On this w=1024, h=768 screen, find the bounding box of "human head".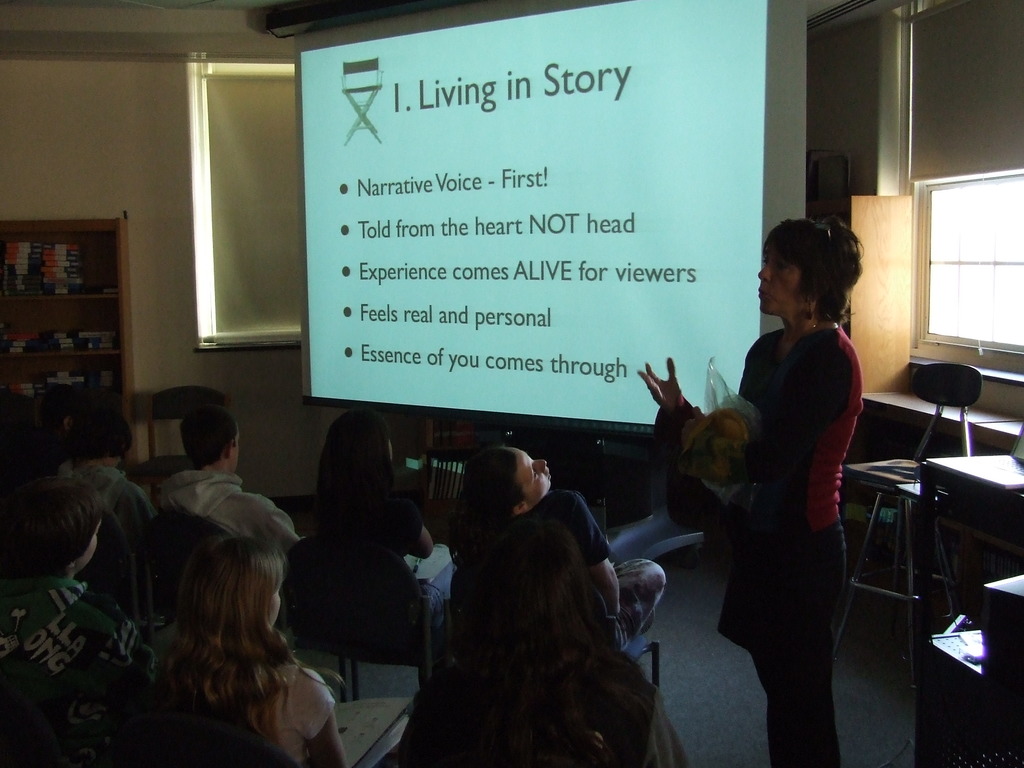
Bounding box: box(316, 410, 397, 491).
